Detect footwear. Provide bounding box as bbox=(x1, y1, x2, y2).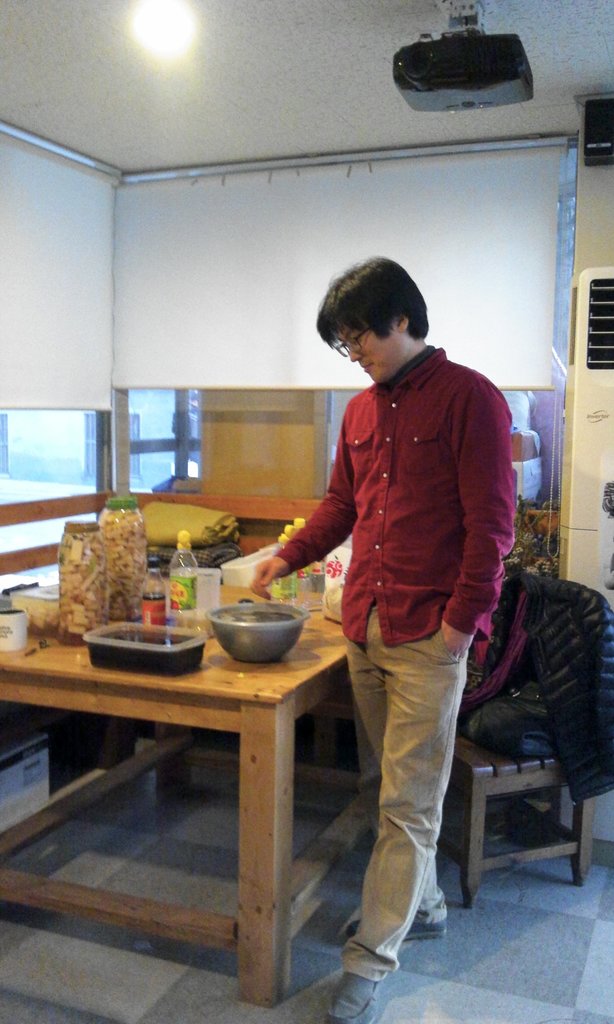
bbox=(409, 914, 455, 939).
